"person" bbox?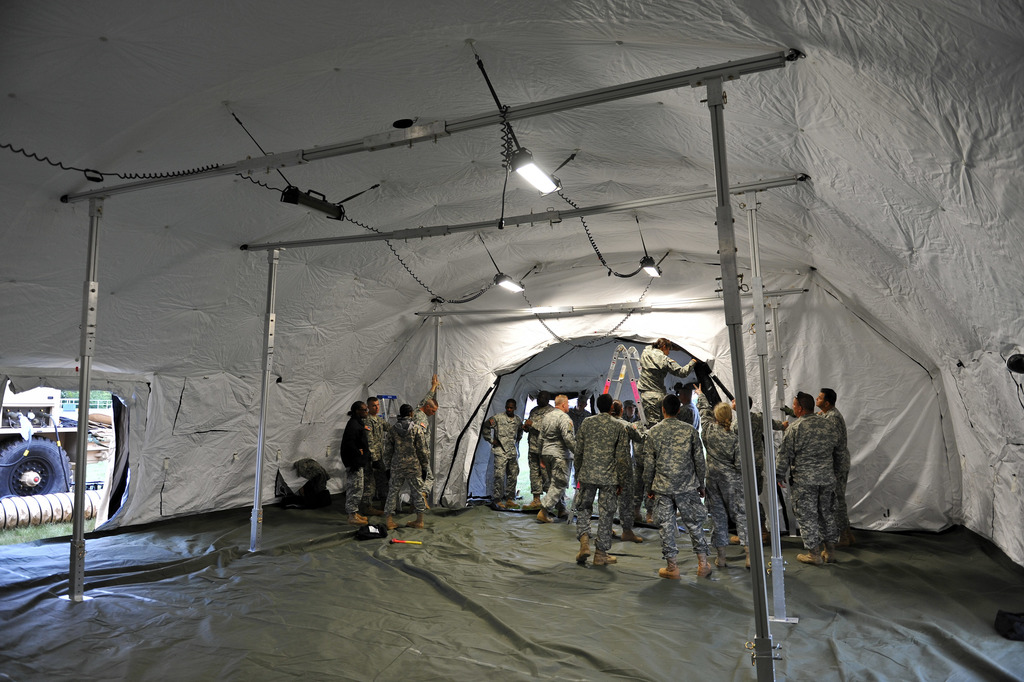
box(772, 392, 838, 558)
